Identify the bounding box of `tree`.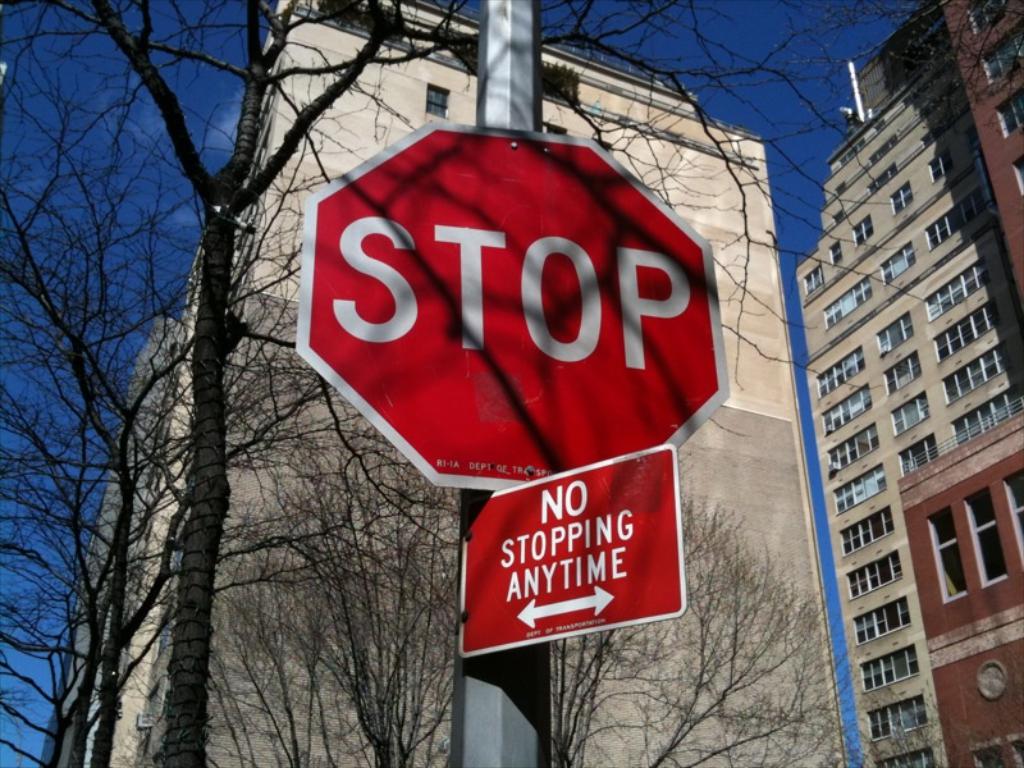
crop(503, 495, 878, 767).
